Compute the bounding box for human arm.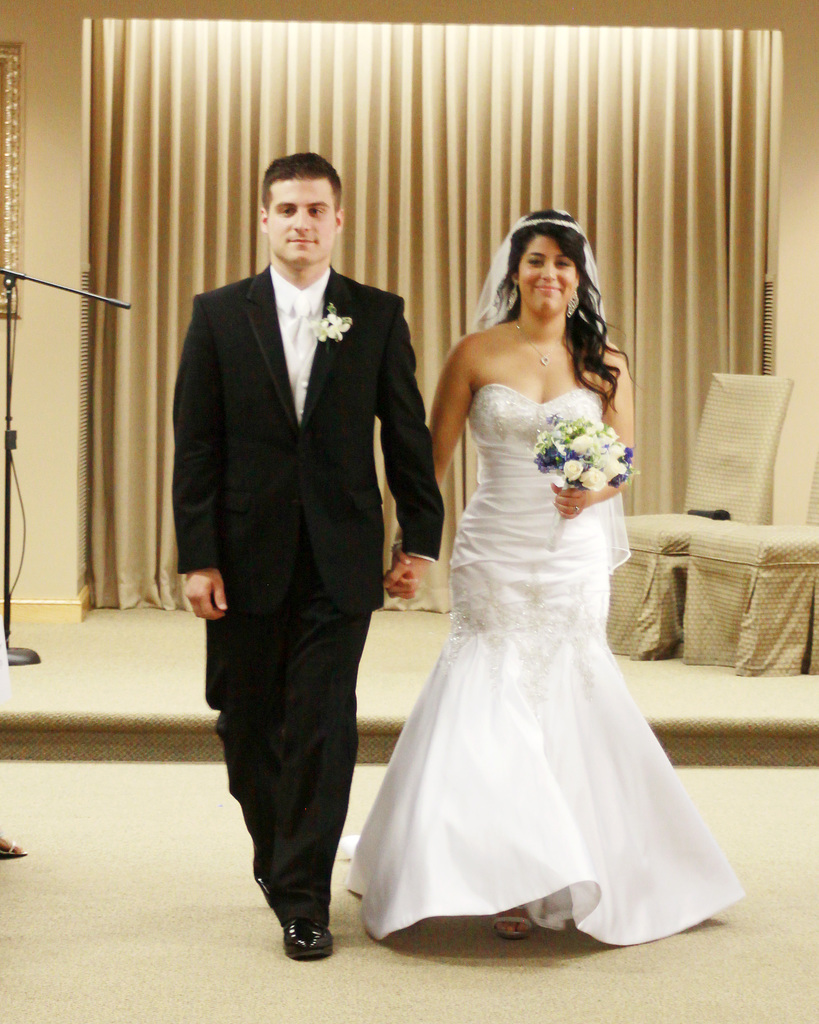
383, 331, 482, 602.
